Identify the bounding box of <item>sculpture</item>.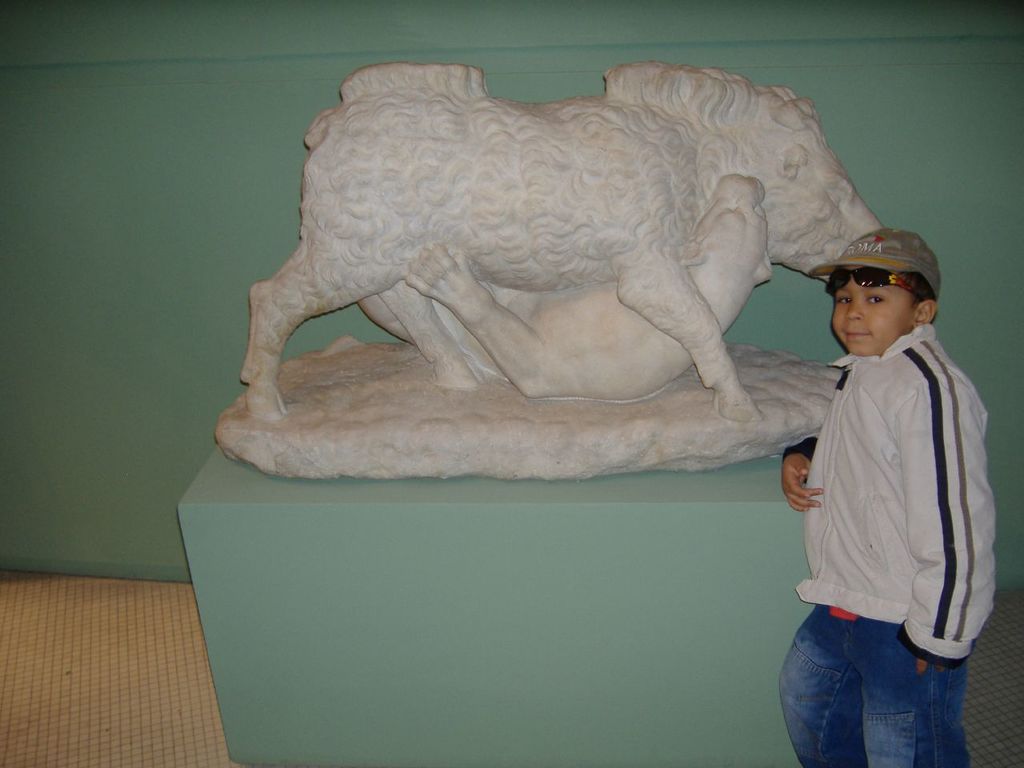
{"left": 178, "top": 18, "right": 954, "bottom": 562}.
